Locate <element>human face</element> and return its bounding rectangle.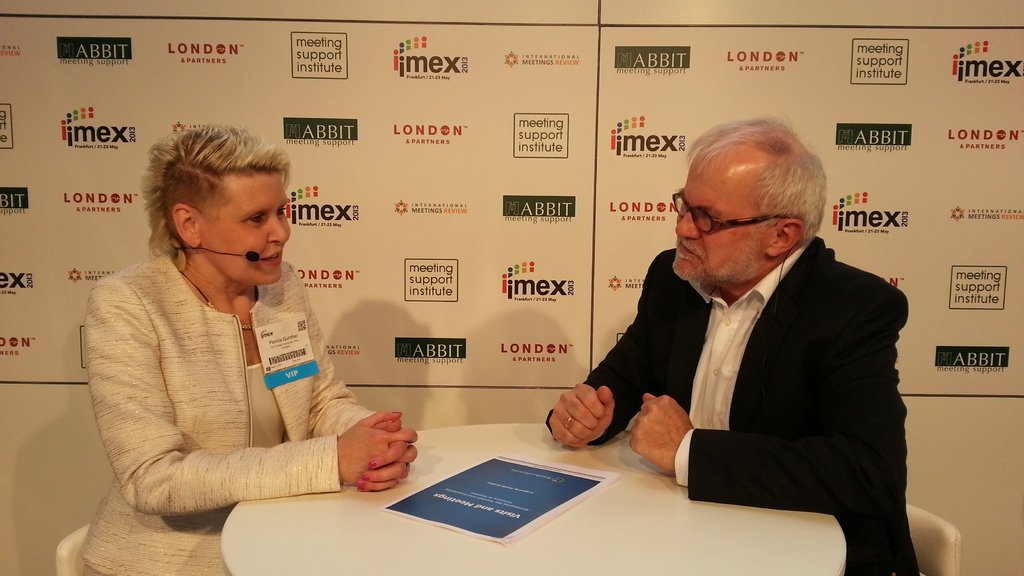
673:156:768:277.
